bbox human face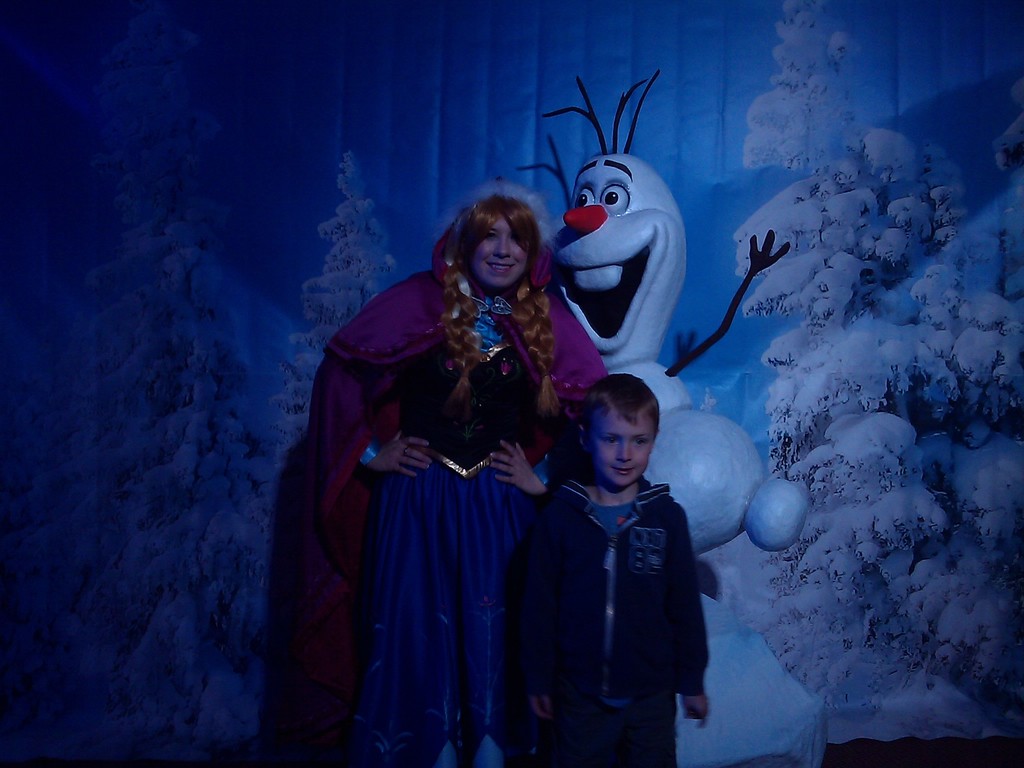
pyautogui.locateOnScreen(468, 212, 534, 291)
